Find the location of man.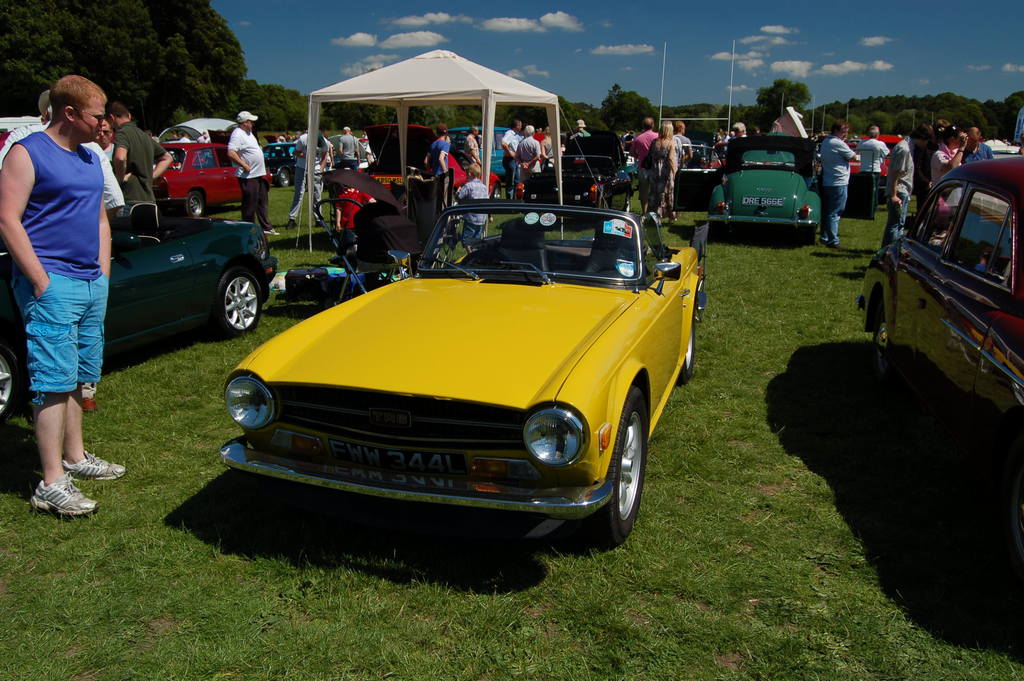
Location: {"x1": 892, "y1": 129, "x2": 908, "y2": 235}.
